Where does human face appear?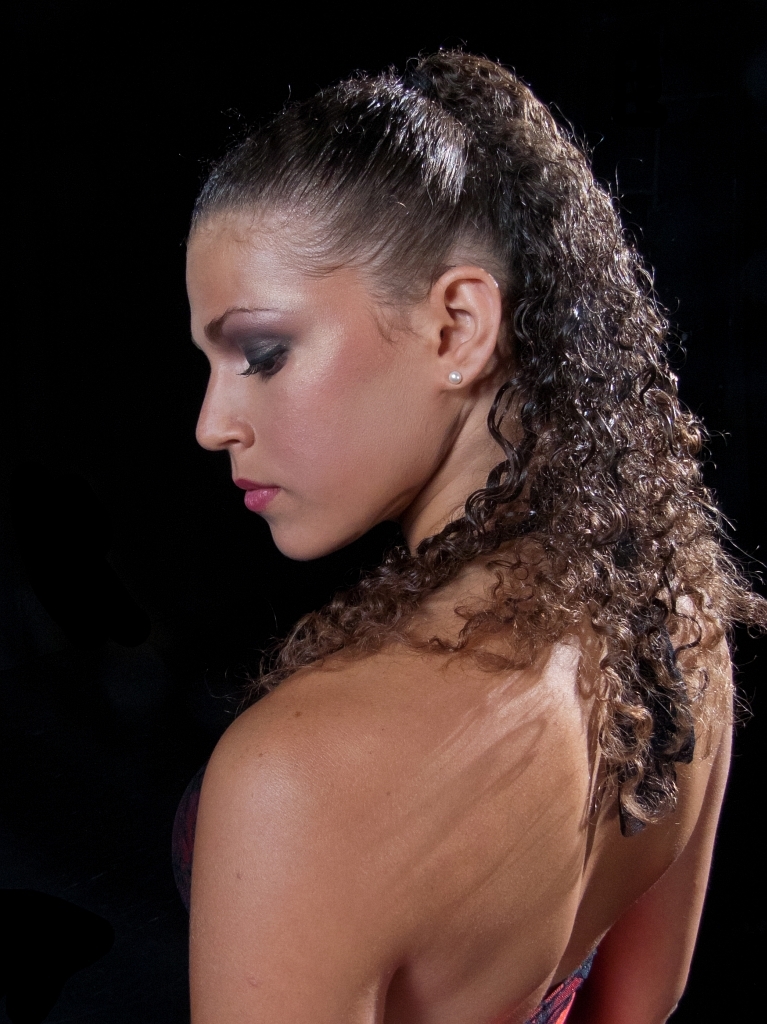
Appears at 193:205:437:560.
